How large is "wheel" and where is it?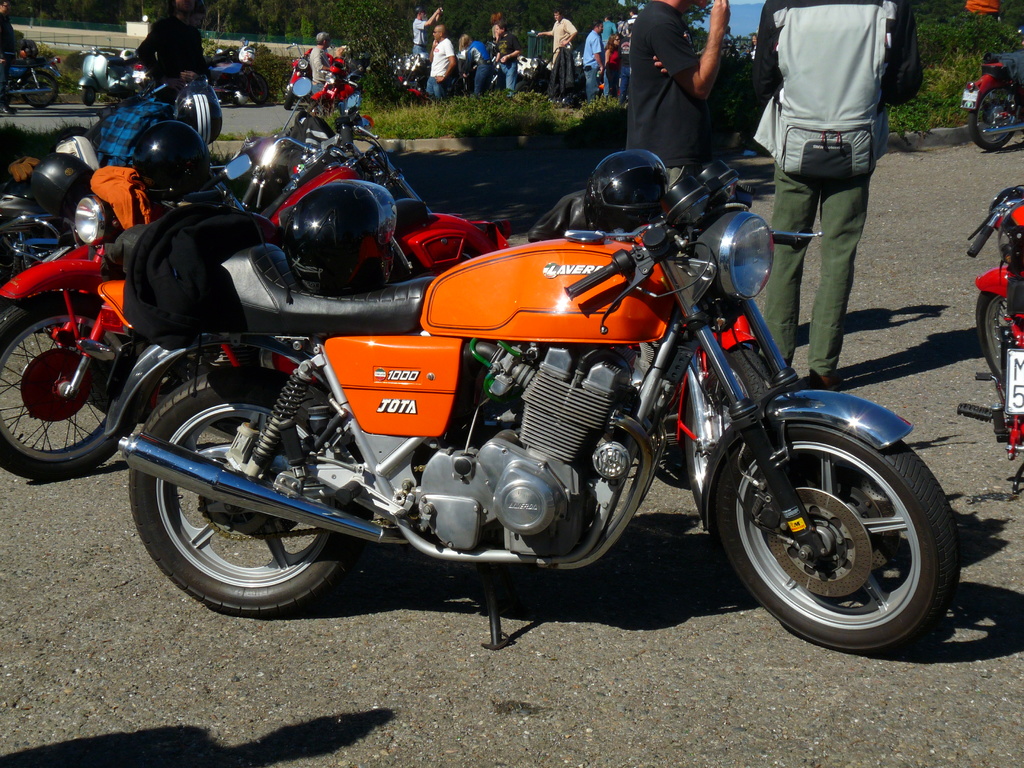
Bounding box: x1=303, y1=105, x2=321, y2=114.
